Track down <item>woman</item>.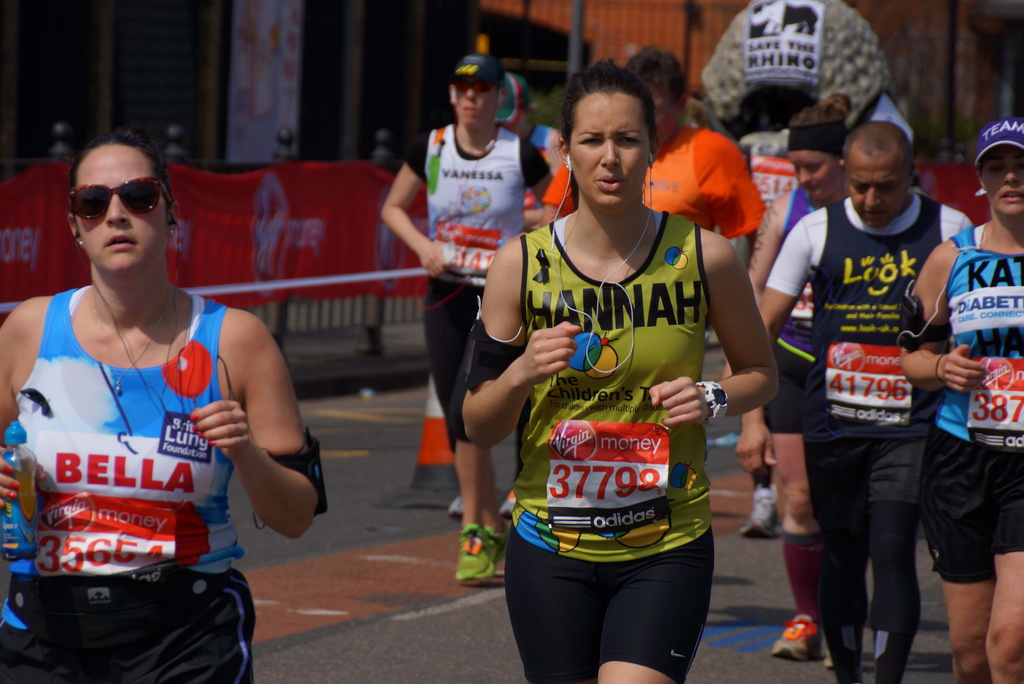
Tracked to x1=15, y1=120, x2=291, y2=683.
